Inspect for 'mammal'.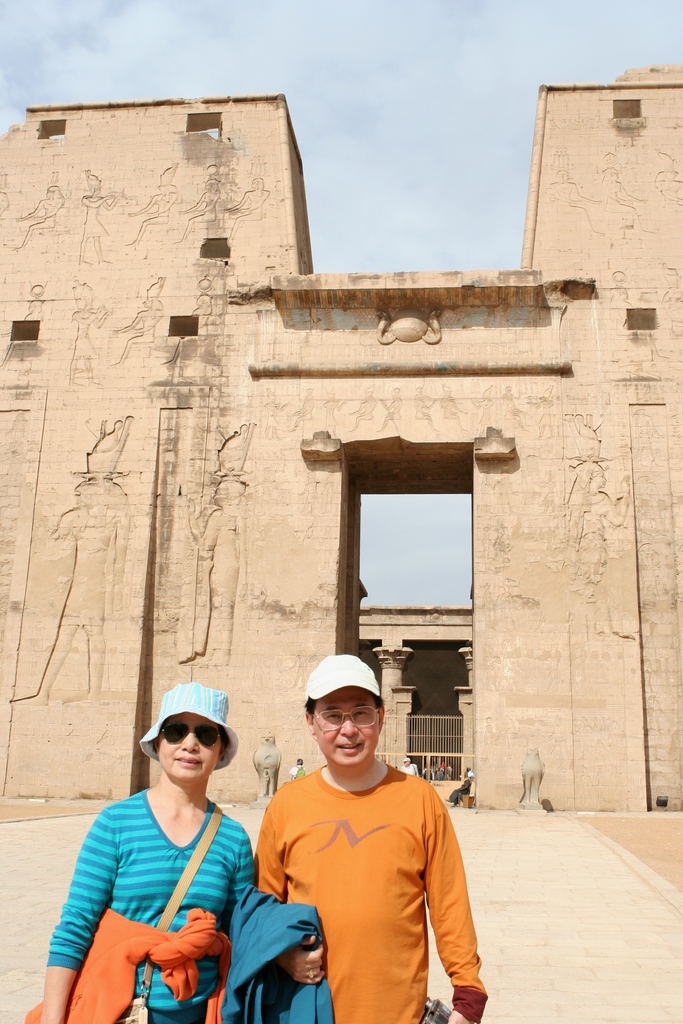
Inspection: bbox=[178, 421, 255, 668].
